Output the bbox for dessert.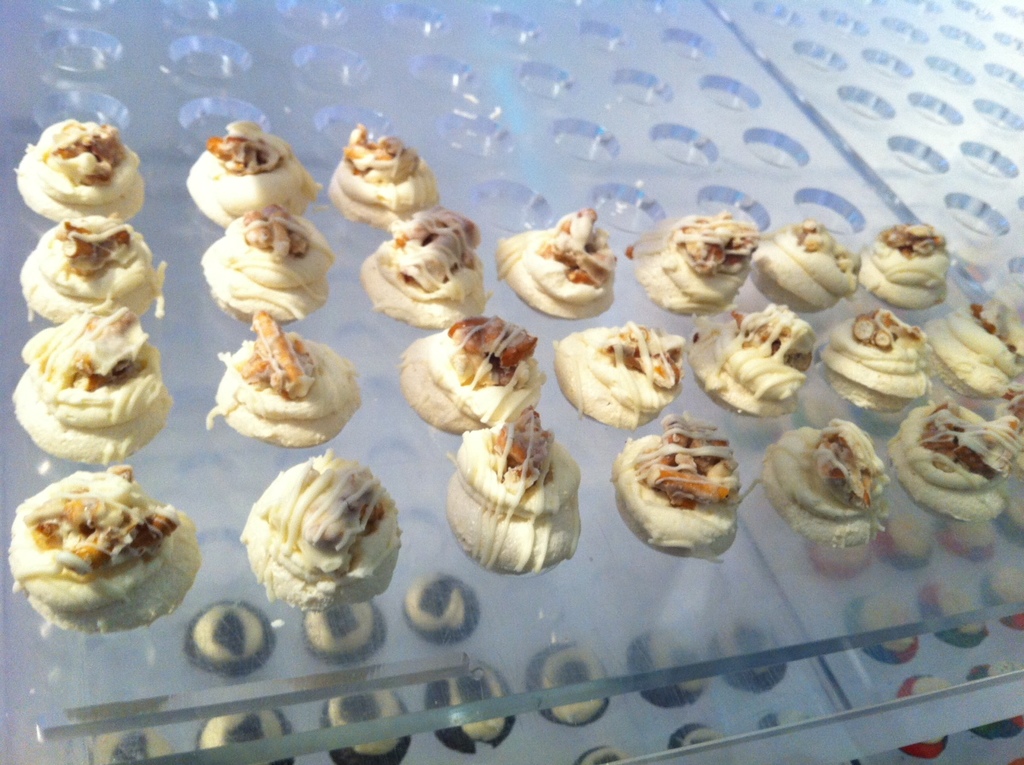
201/713/297/764.
